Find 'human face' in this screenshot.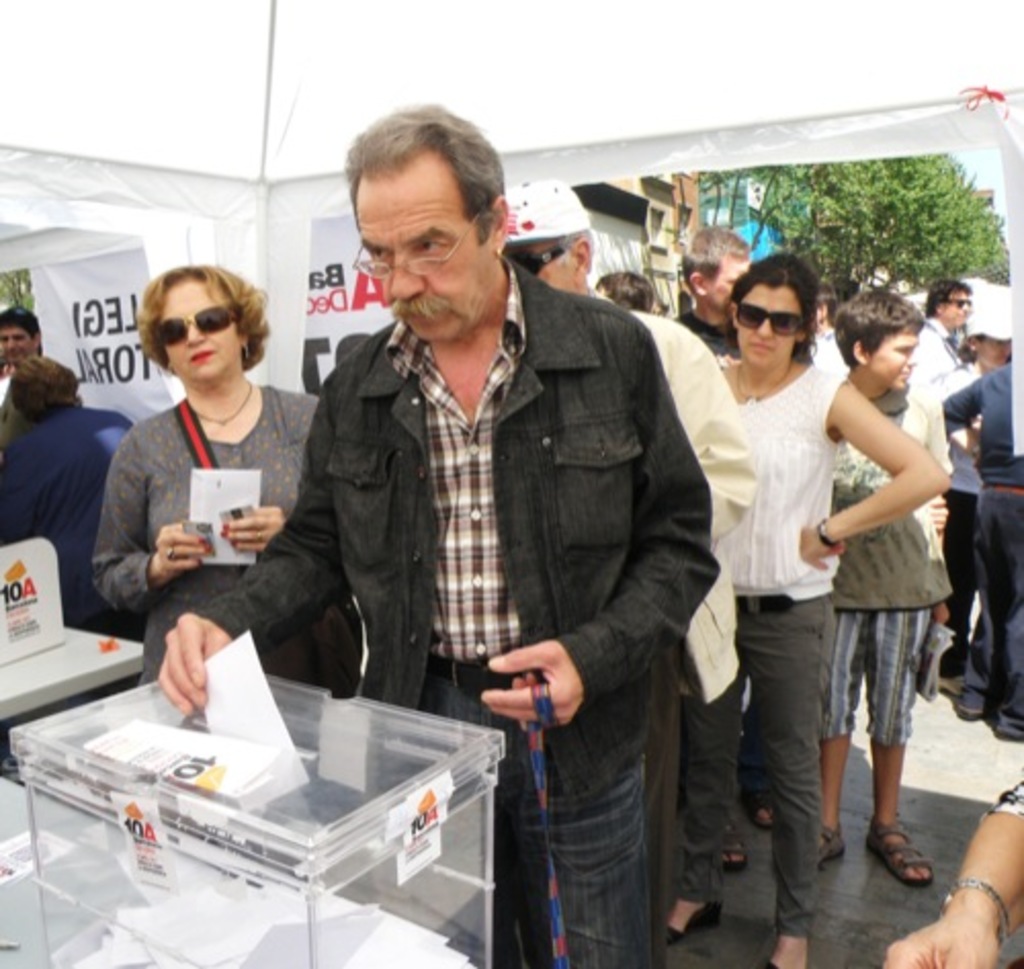
The bounding box for 'human face' is left=162, top=285, right=238, bottom=369.
